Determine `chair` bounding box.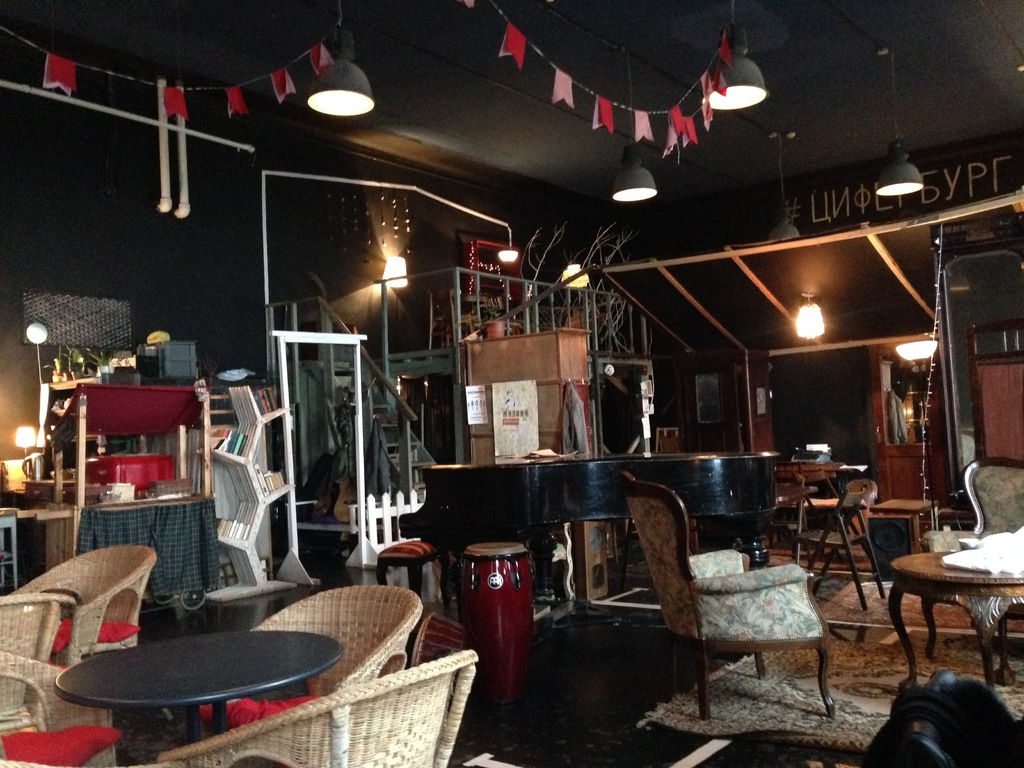
Determined: <box>961,452,1023,680</box>.
